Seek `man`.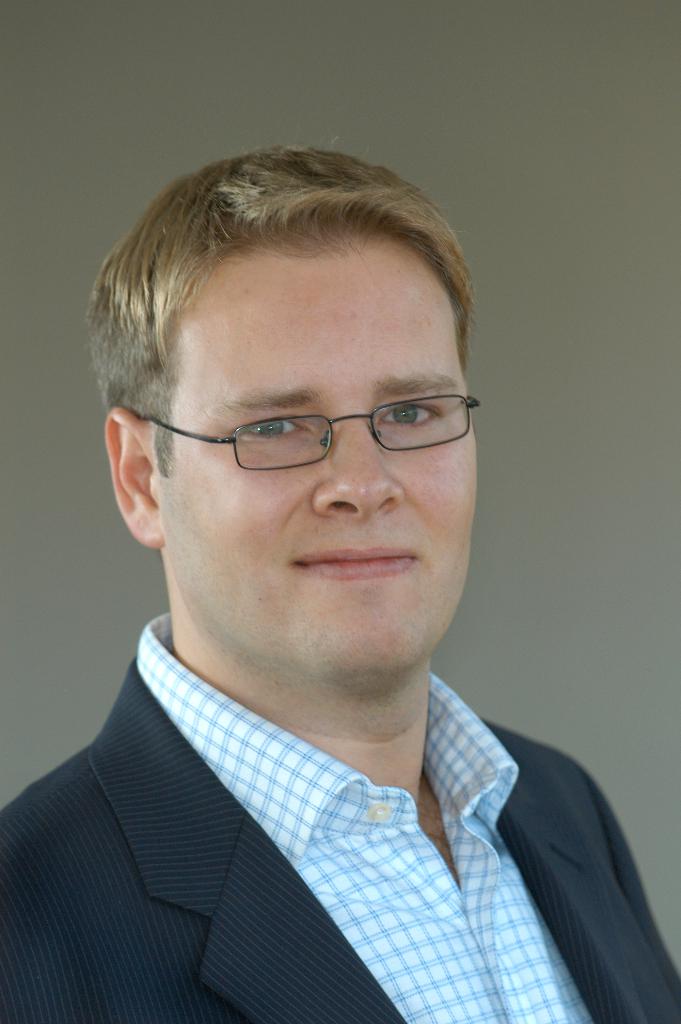
(x1=0, y1=158, x2=672, y2=1016).
